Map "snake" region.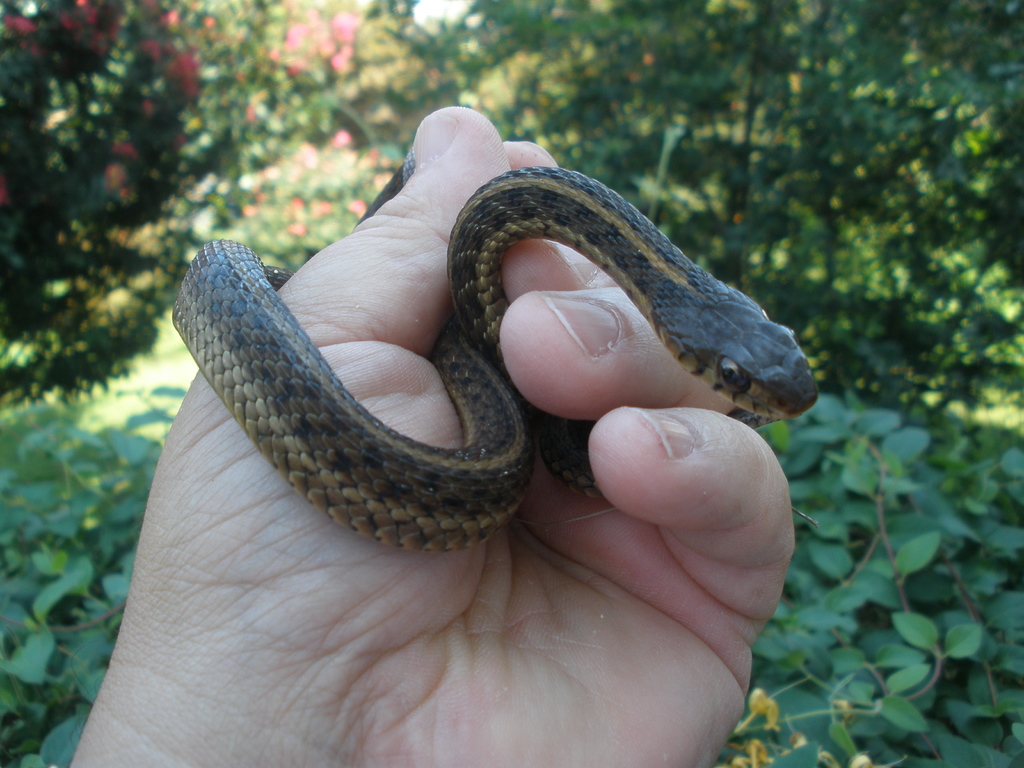
Mapped to detection(173, 147, 820, 553).
